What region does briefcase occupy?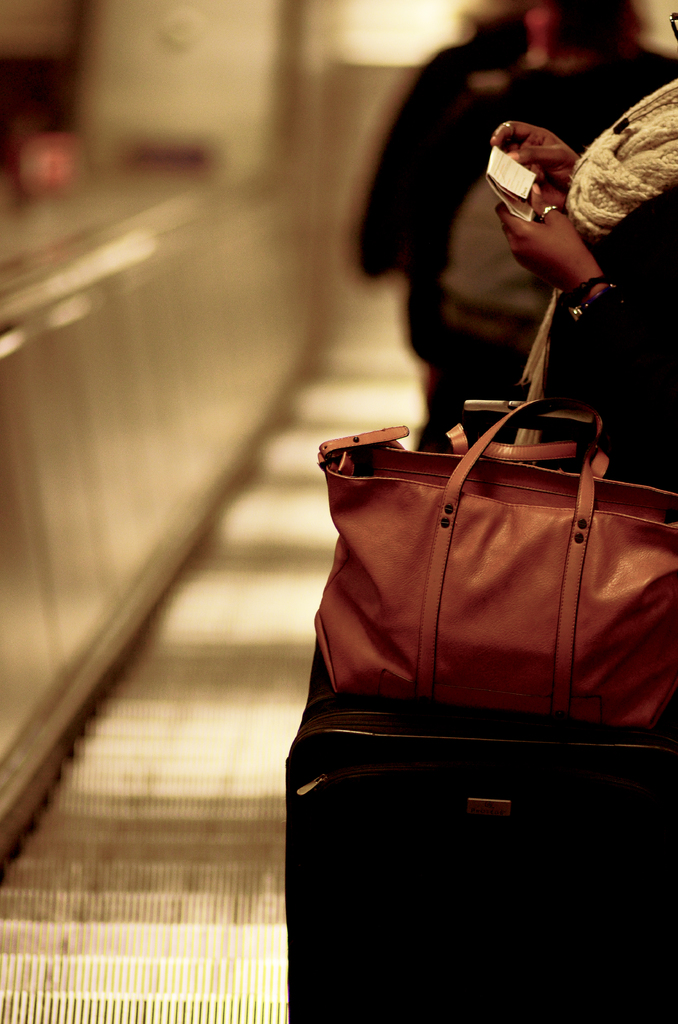
x1=295 y1=270 x2=677 y2=726.
